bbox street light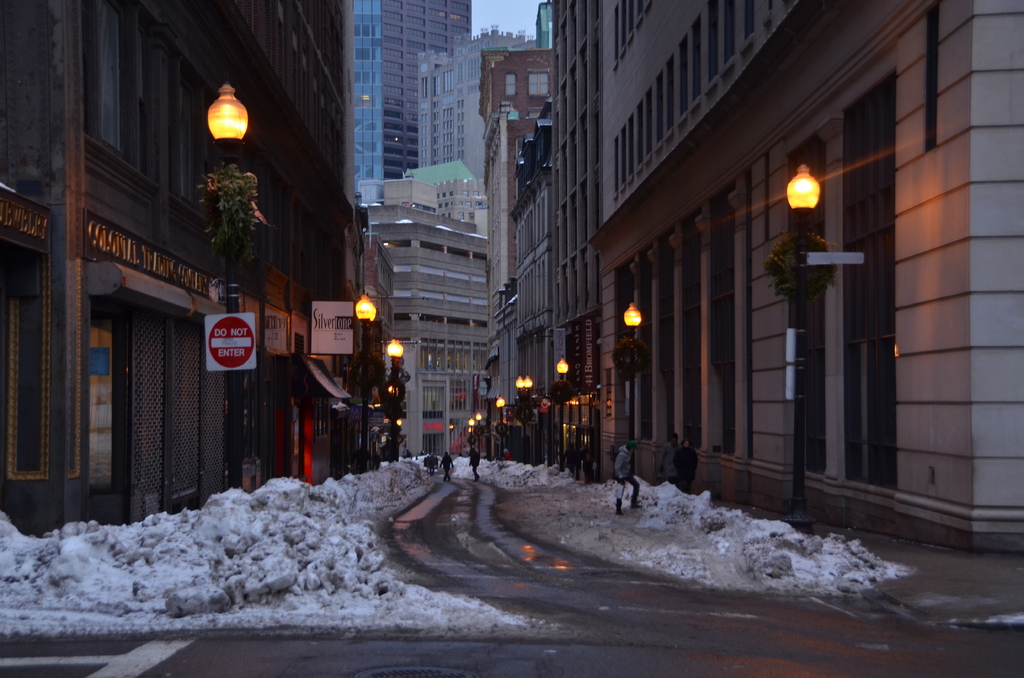
{"x1": 356, "y1": 293, "x2": 376, "y2": 467}
